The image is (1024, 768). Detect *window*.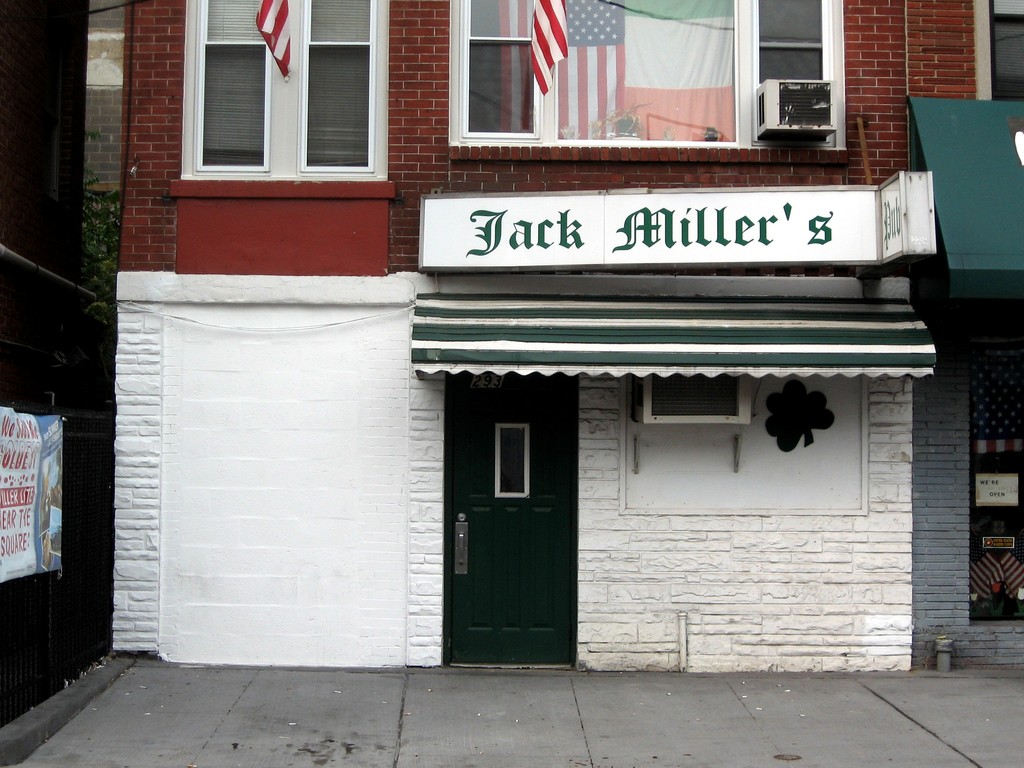
Detection: [left=198, top=0, right=268, bottom=176].
